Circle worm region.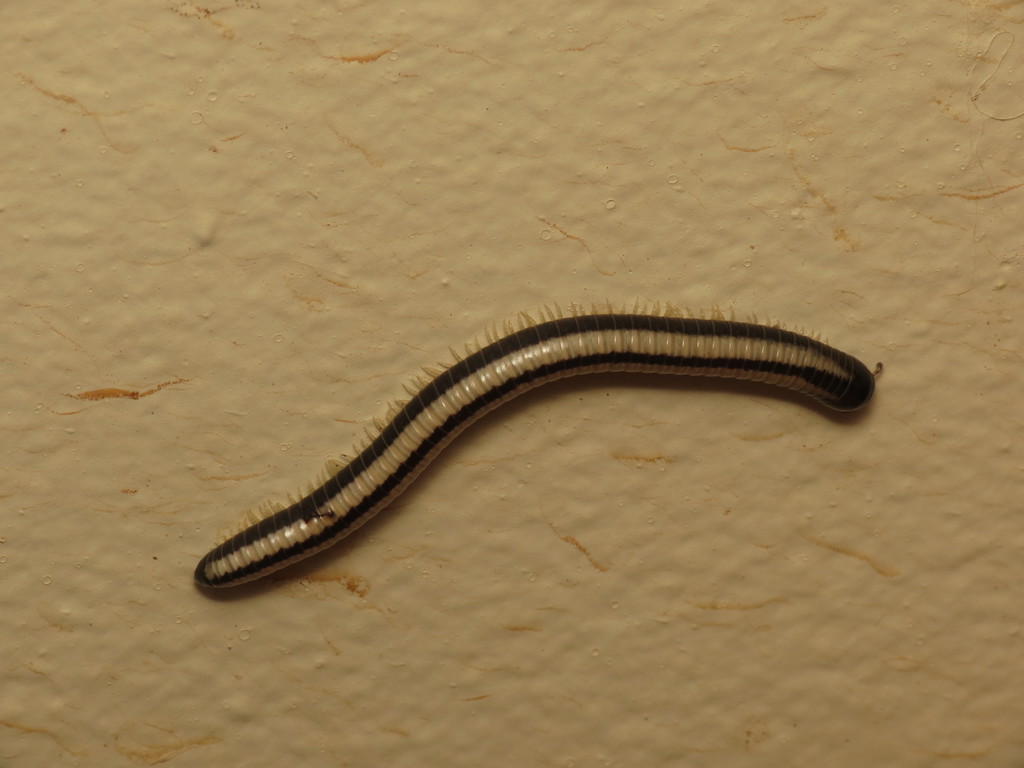
Region: (x1=192, y1=297, x2=890, y2=593).
